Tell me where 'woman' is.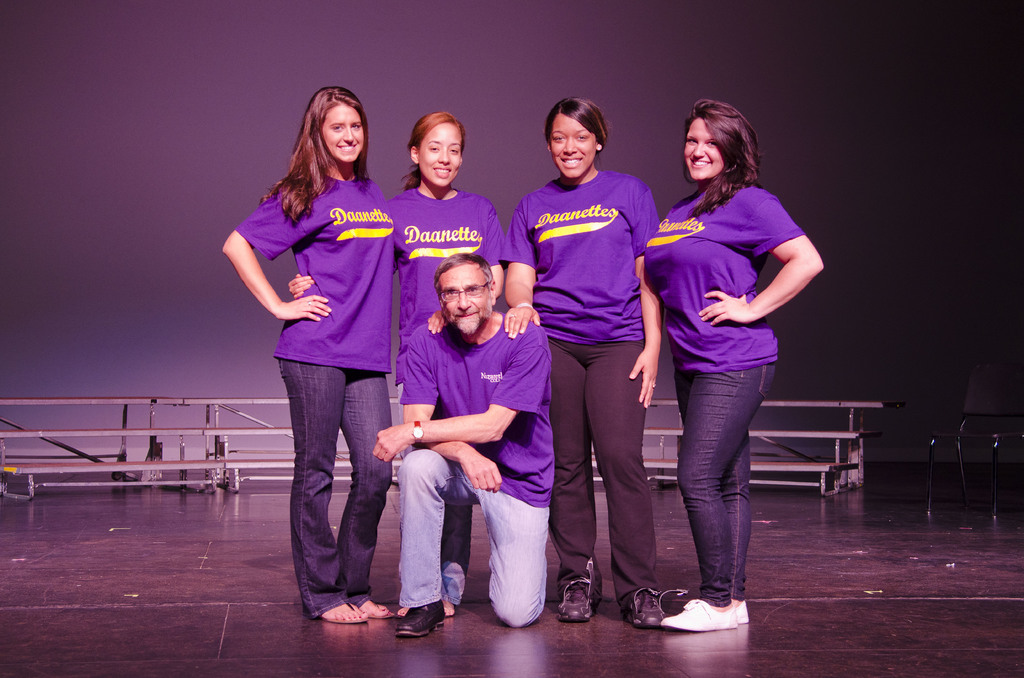
'woman' is at <bbox>217, 80, 400, 628</bbox>.
